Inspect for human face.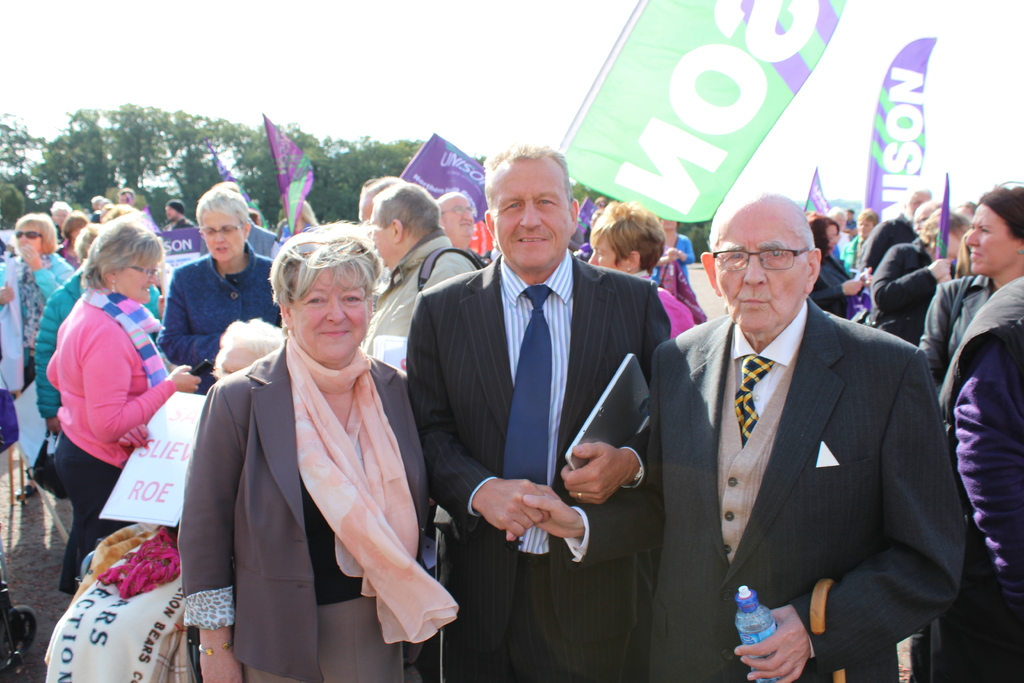
Inspection: x1=713 y1=204 x2=812 y2=338.
